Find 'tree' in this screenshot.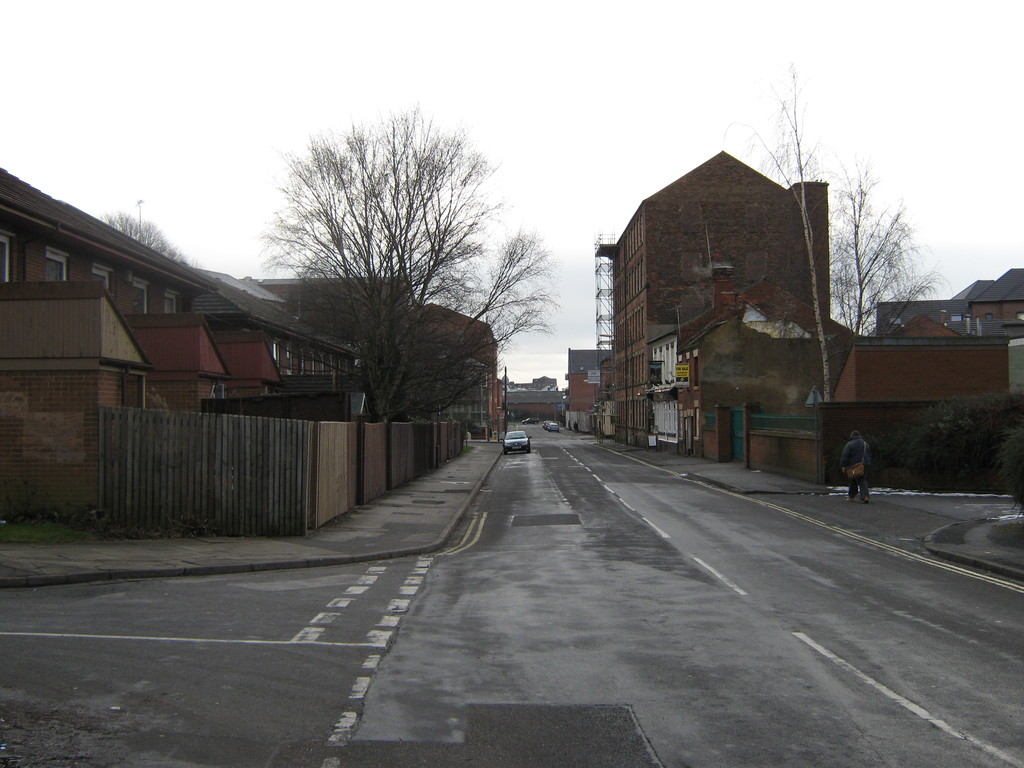
The bounding box for 'tree' is detection(259, 95, 532, 443).
